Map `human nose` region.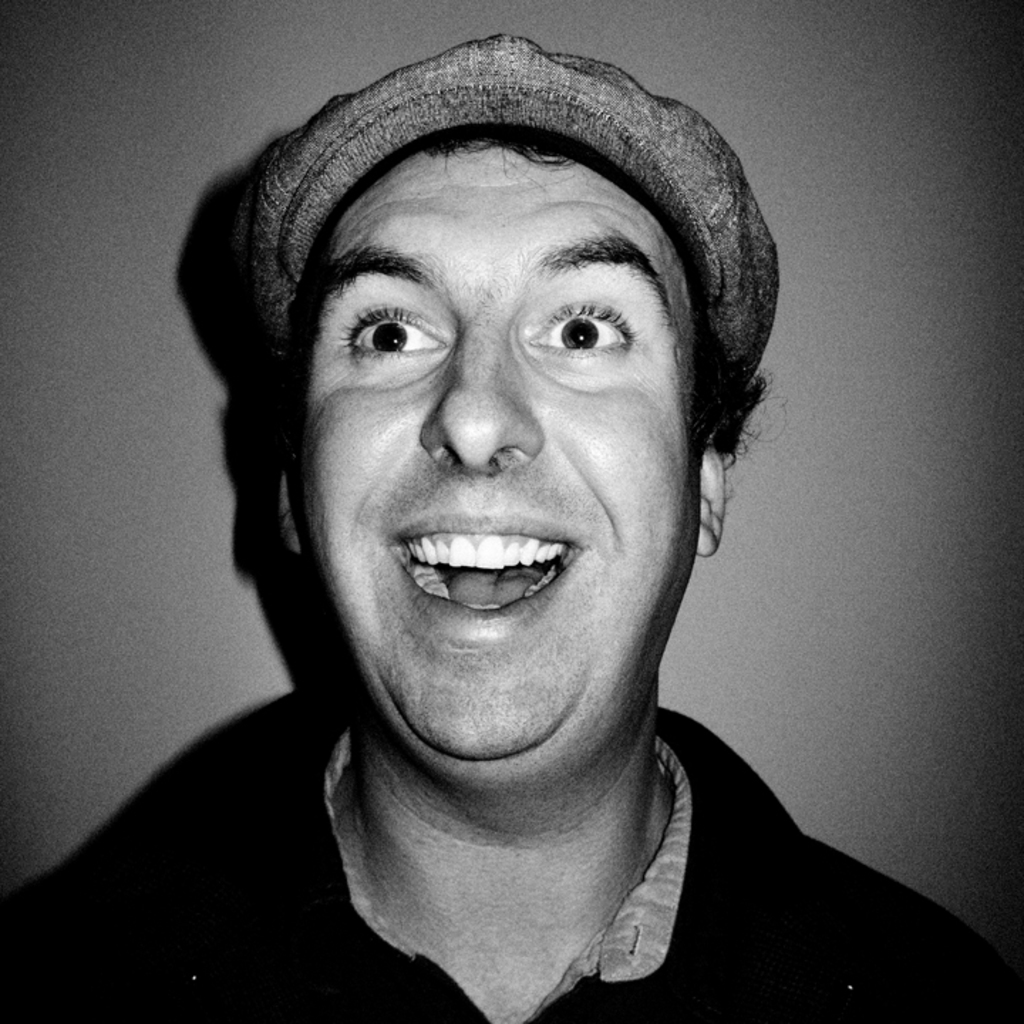
Mapped to <region>420, 321, 548, 475</region>.
